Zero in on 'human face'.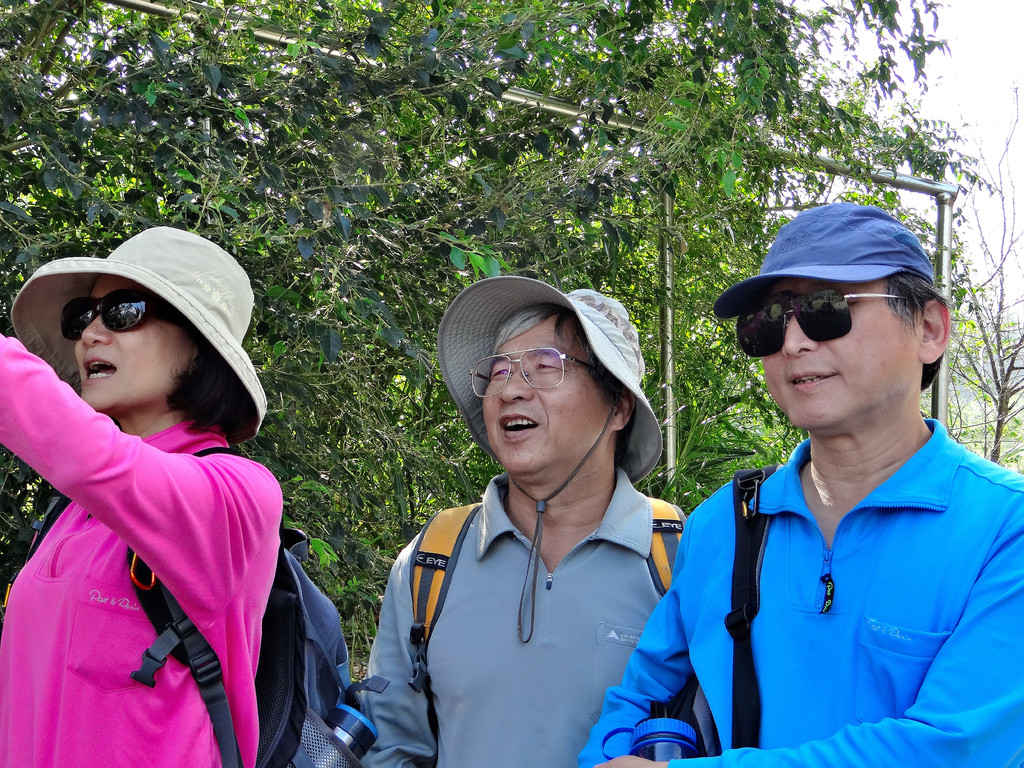
Zeroed in: [left=483, top=312, right=612, bottom=472].
